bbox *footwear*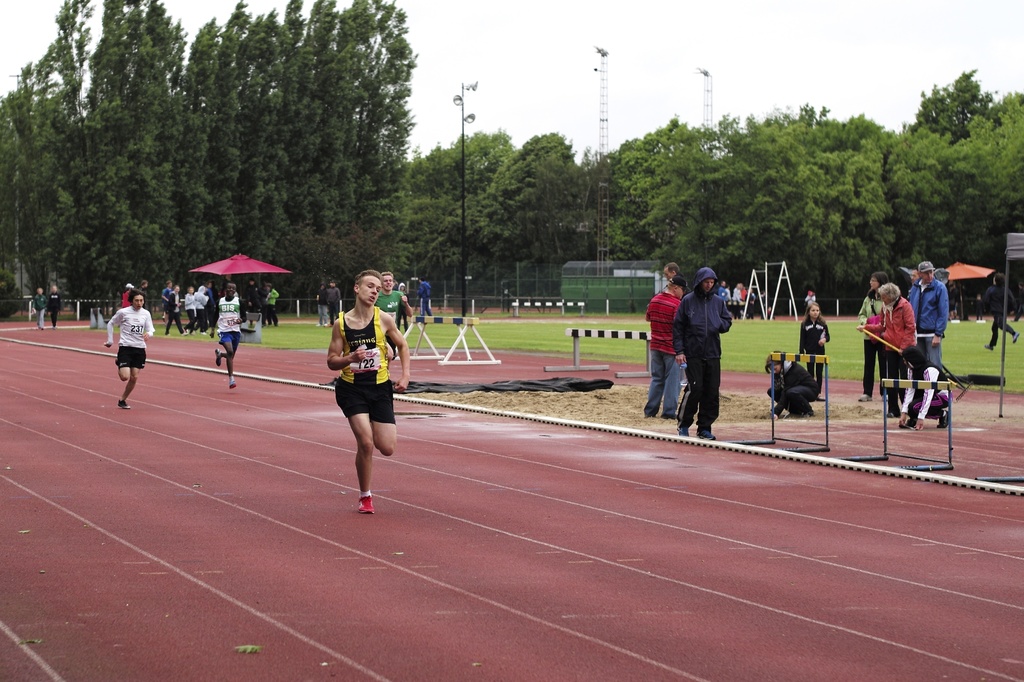
936:411:948:427
